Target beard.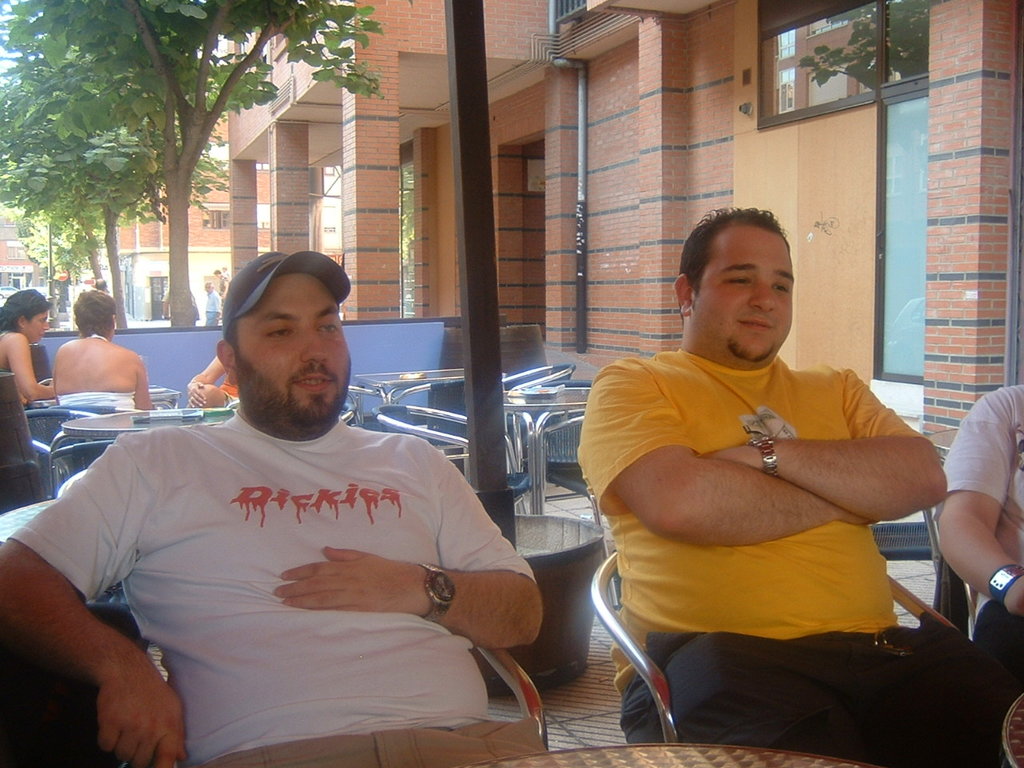
Target region: 717,333,770,365.
